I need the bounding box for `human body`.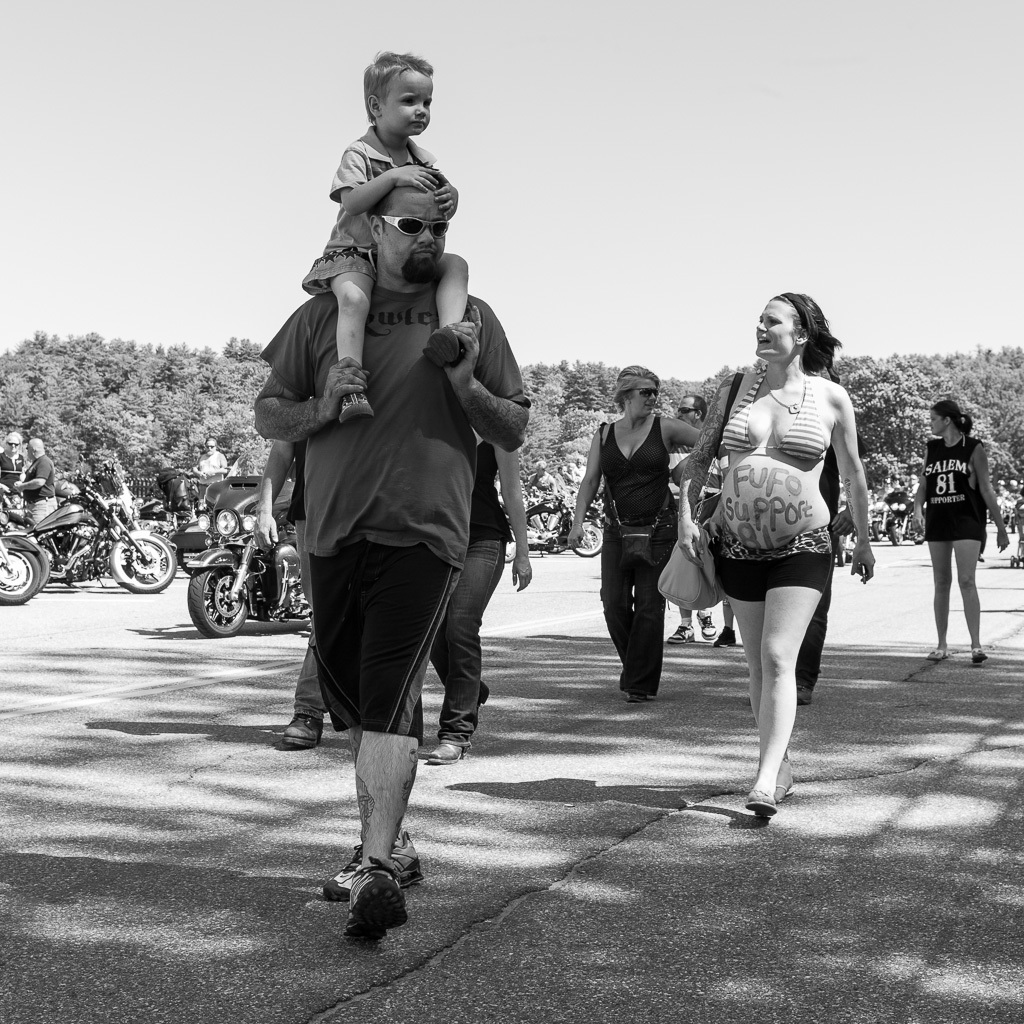
Here it is: rect(675, 296, 867, 813).
